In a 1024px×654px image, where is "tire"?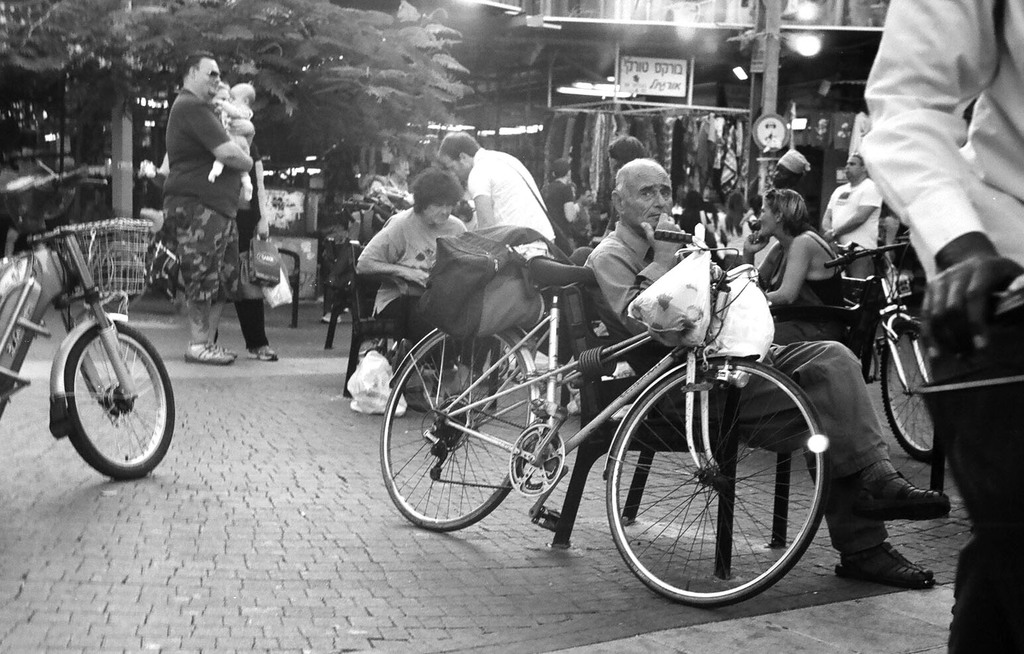
872 327 950 453.
